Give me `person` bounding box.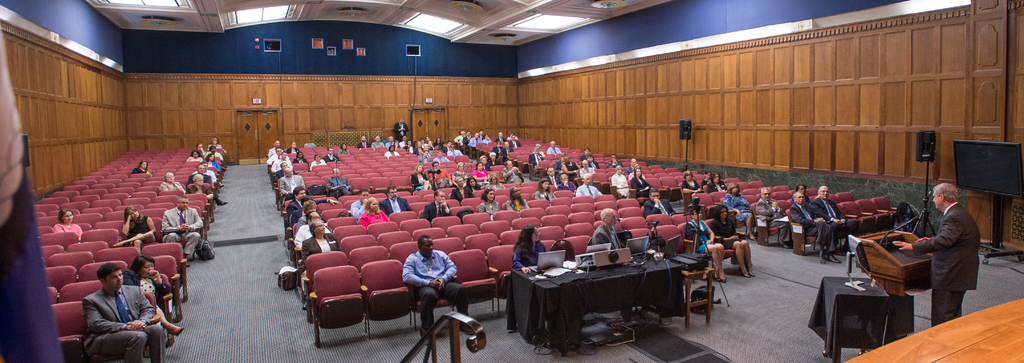
rect(527, 182, 548, 198).
